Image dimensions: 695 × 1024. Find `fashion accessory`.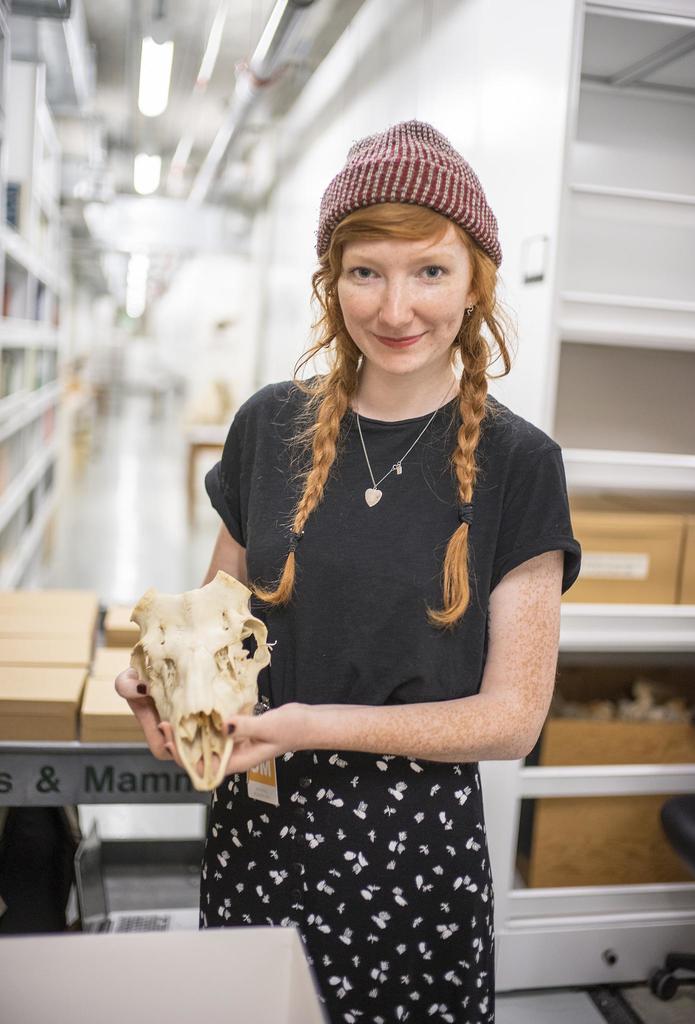
locate(248, 699, 279, 804).
